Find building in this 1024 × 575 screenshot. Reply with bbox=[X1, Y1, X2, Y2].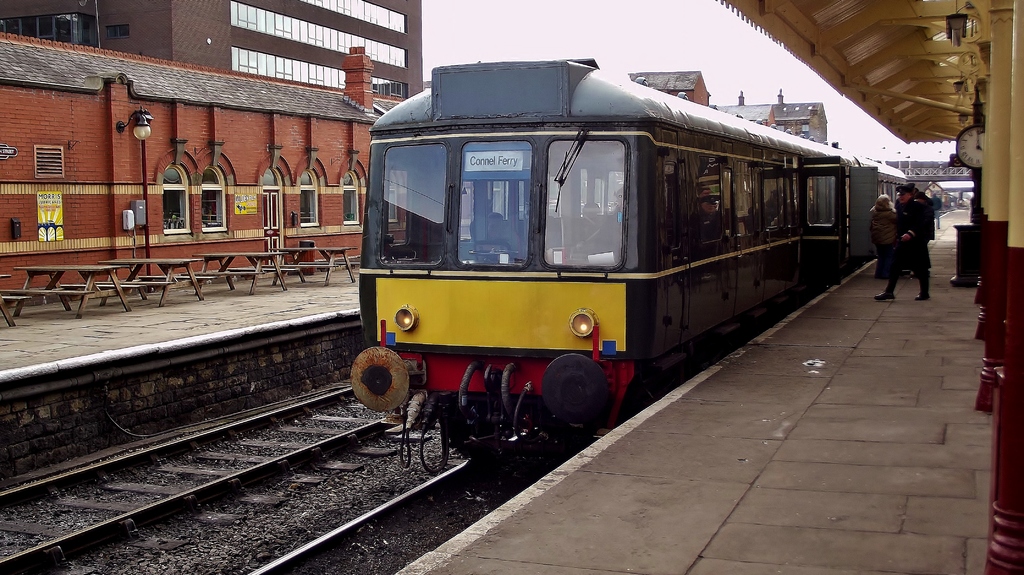
bbox=[721, 92, 833, 143].
